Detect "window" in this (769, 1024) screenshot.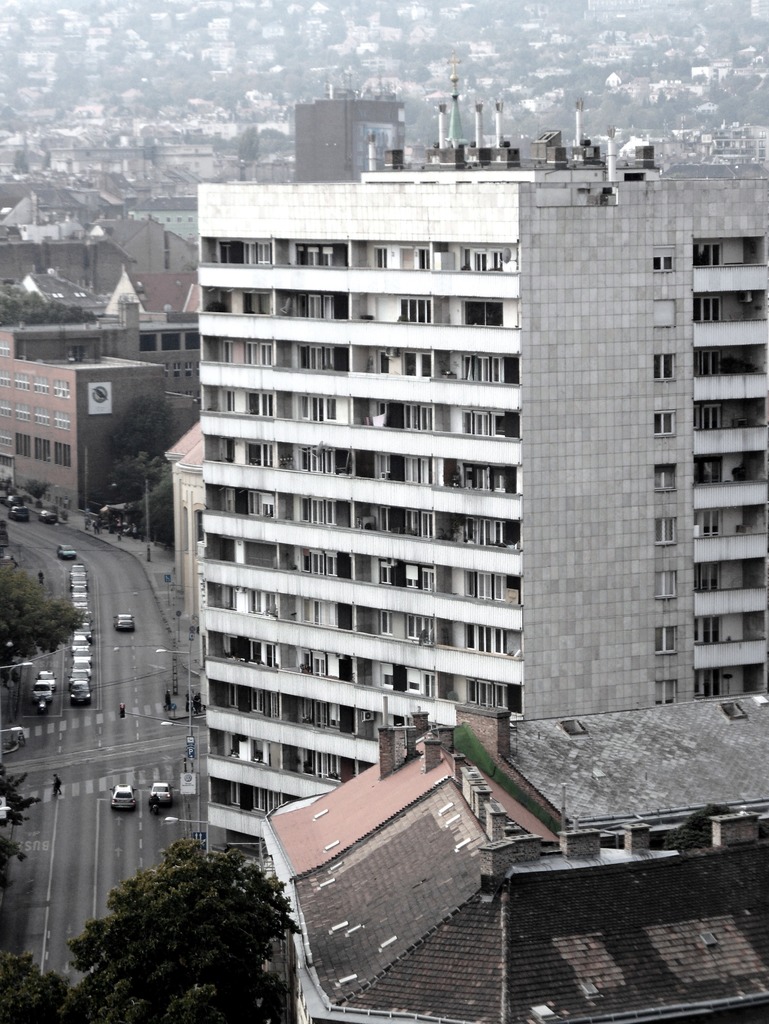
Detection: 698/407/724/430.
